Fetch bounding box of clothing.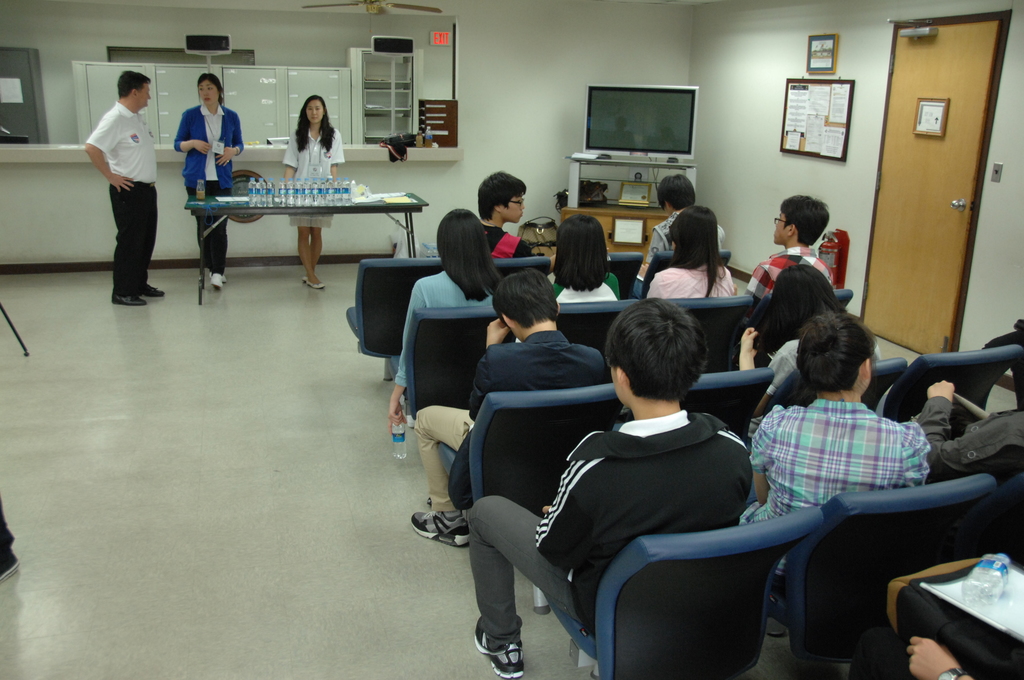
Bbox: [left=177, top=103, right=253, bottom=271].
